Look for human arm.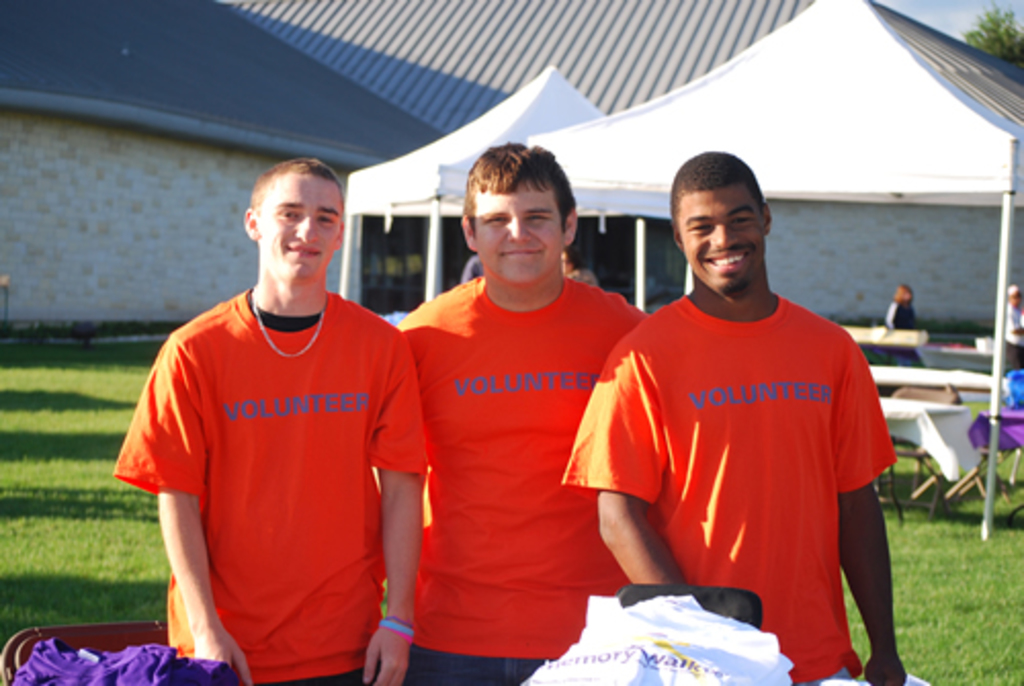
Found: <bbox>360, 332, 434, 684</bbox>.
